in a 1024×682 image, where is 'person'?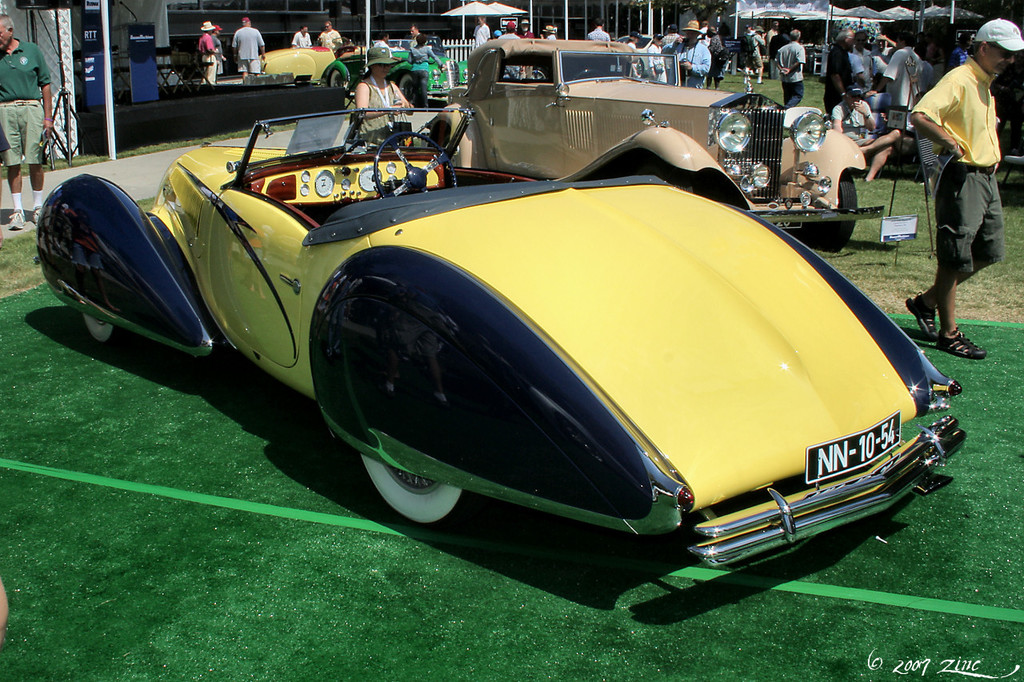
[left=317, top=22, right=341, bottom=54].
